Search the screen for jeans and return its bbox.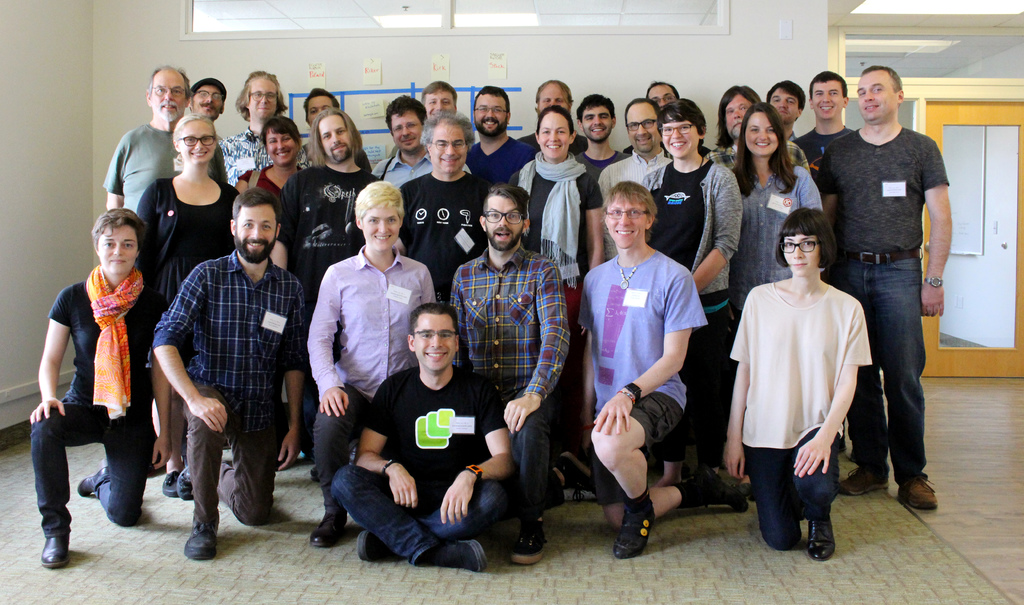
Found: locate(338, 457, 503, 557).
